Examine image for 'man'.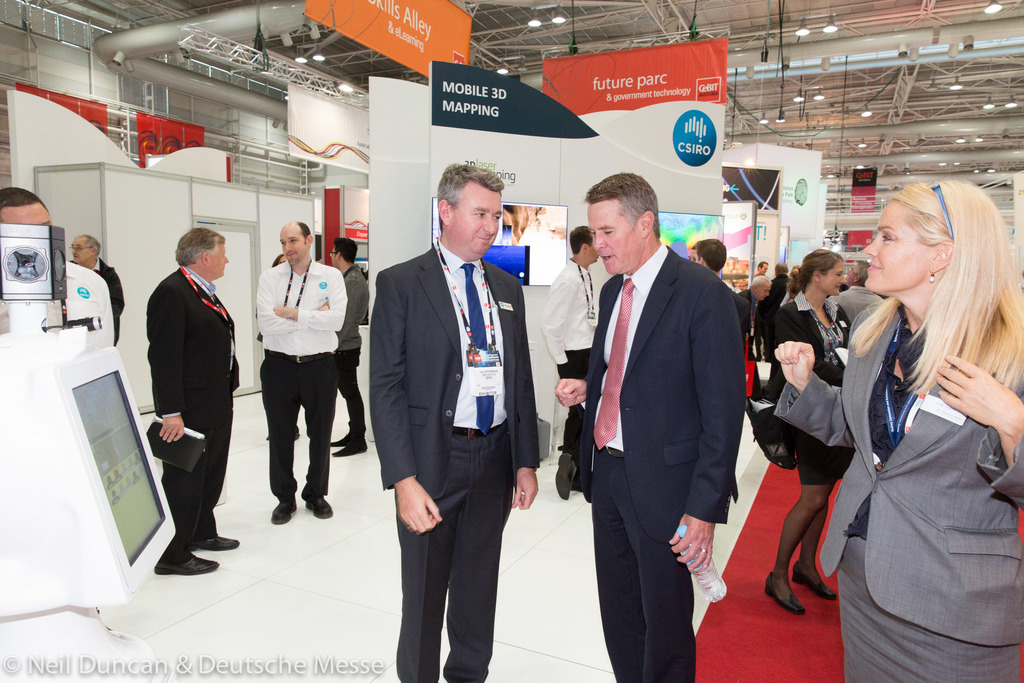
Examination result: 552,225,594,499.
